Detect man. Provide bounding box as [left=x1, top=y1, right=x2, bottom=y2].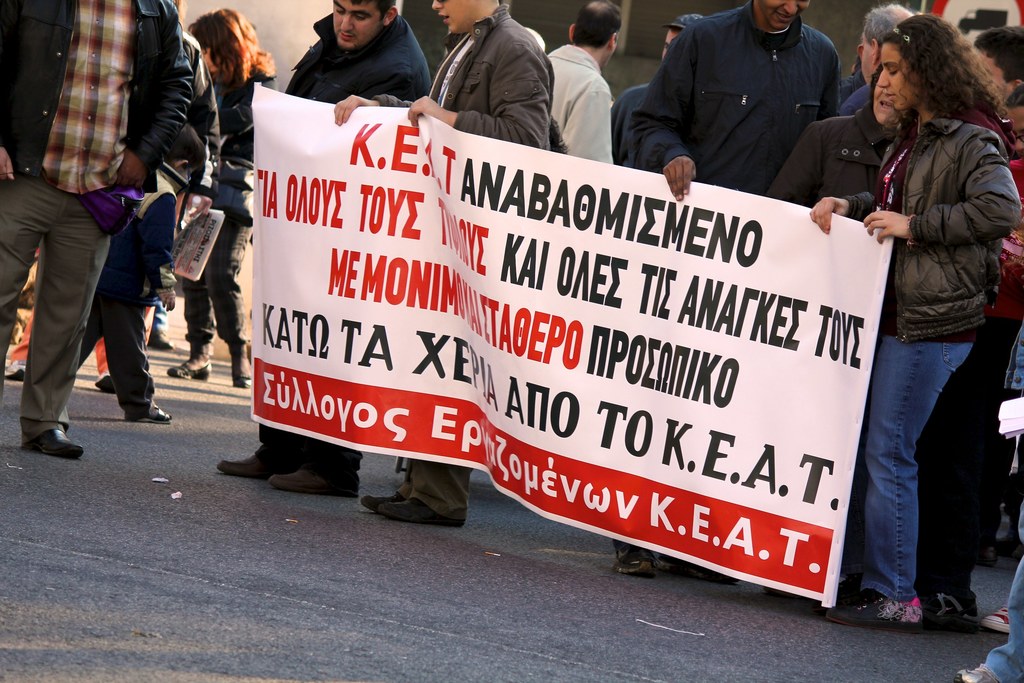
[left=326, top=0, right=561, bottom=526].
